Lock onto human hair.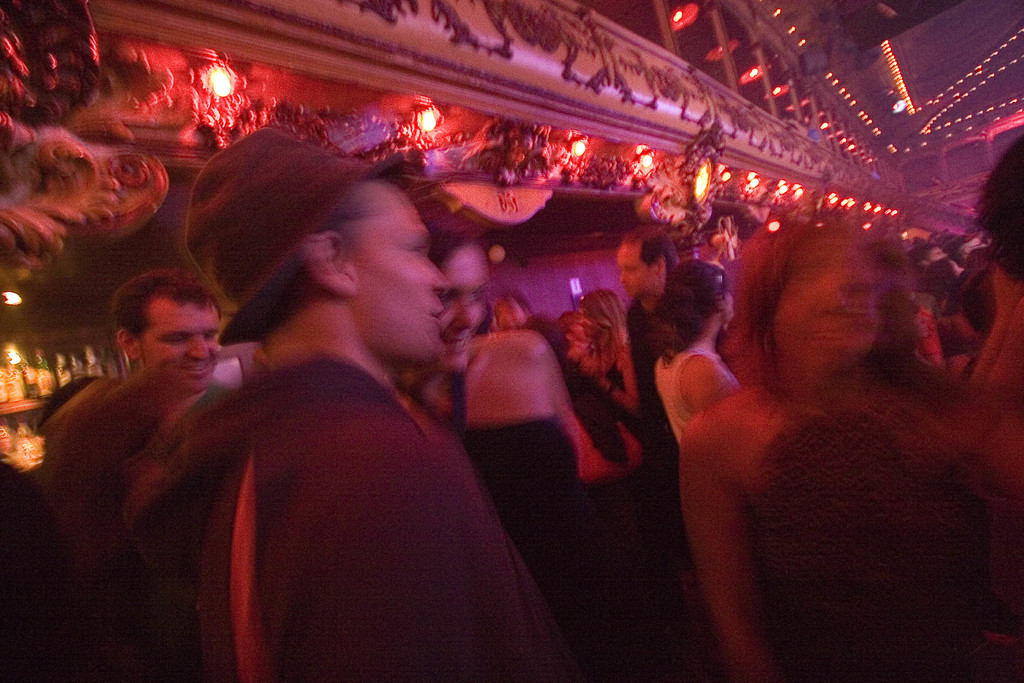
Locked: pyautogui.locateOnScreen(35, 360, 182, 568).
